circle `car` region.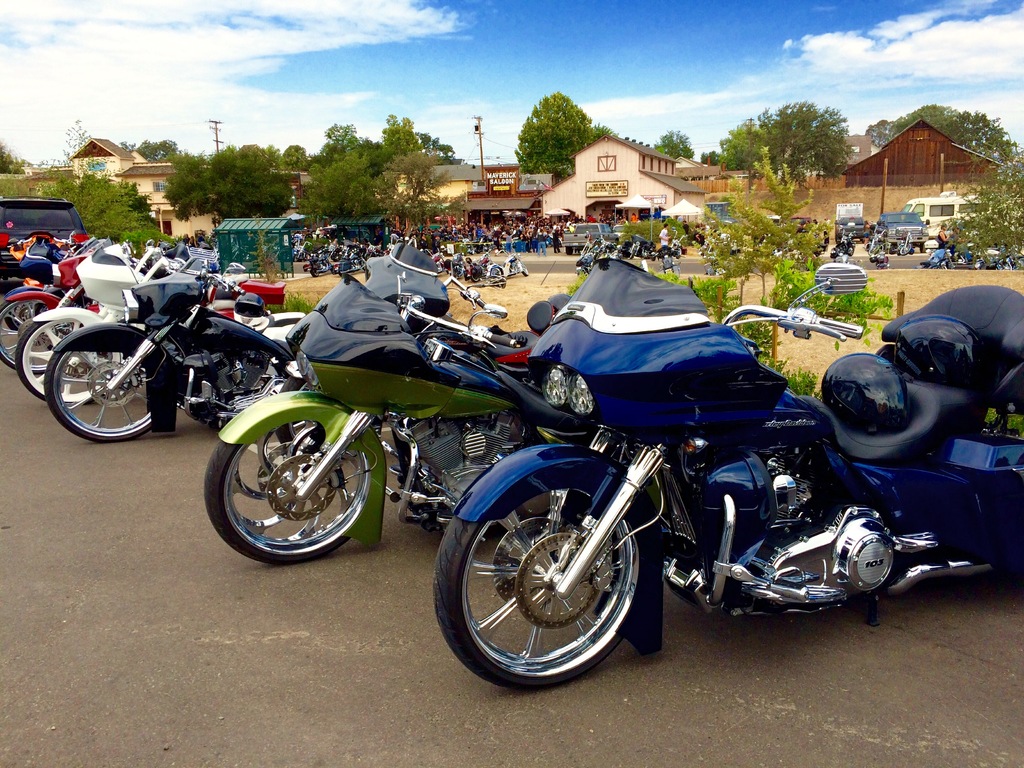
Region: (left=830, top=217, right=874, bottom=244).
